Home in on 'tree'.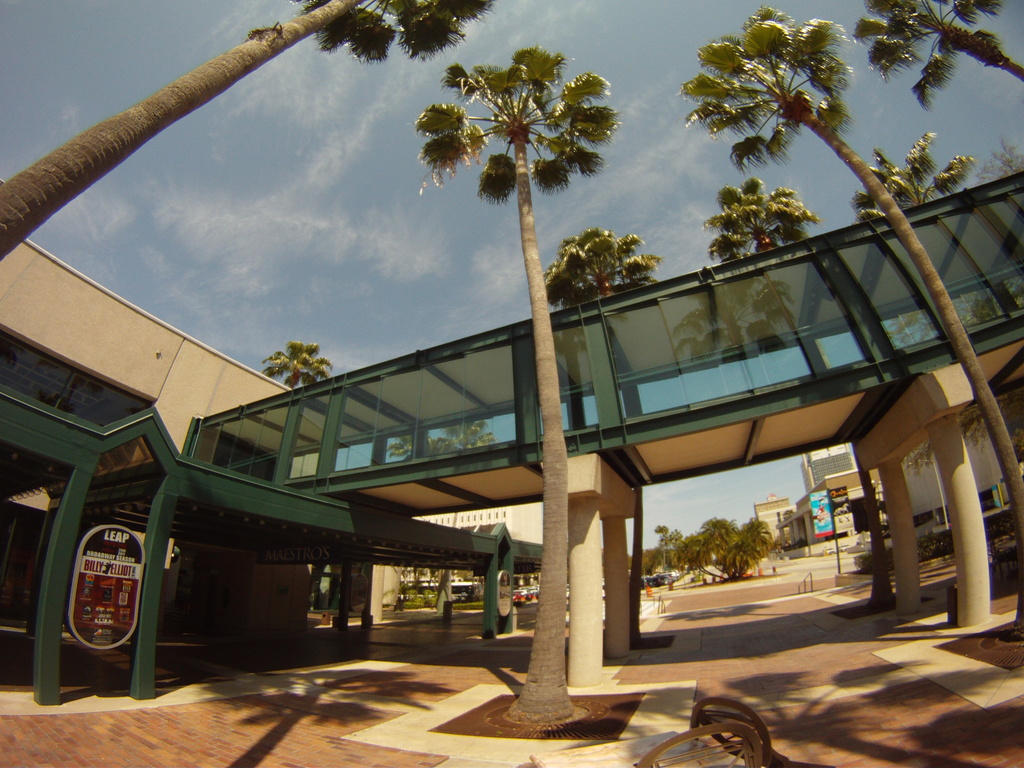
Homed in at 429,420,493,628.
